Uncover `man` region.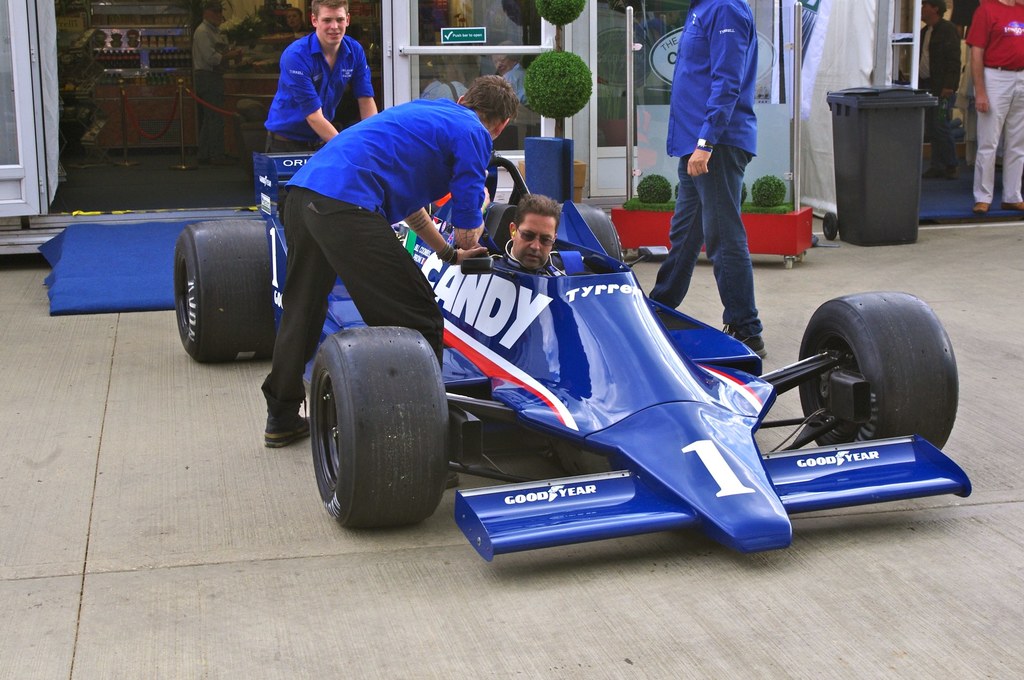
Uncovered: 505:191:559:273.
